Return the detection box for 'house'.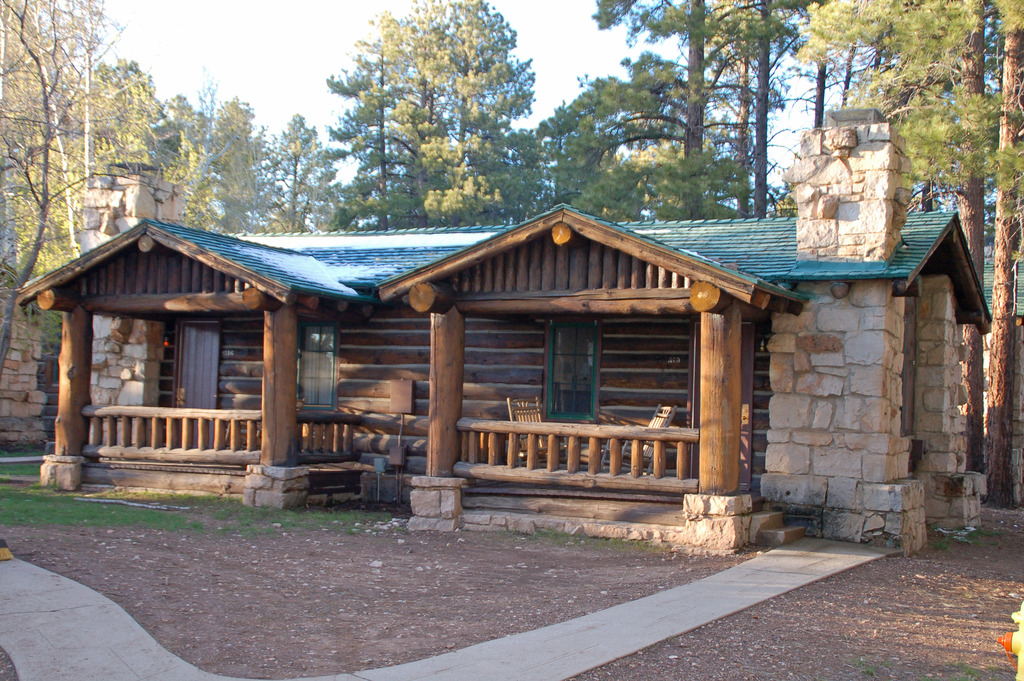
(17, 99, 986, 527).
